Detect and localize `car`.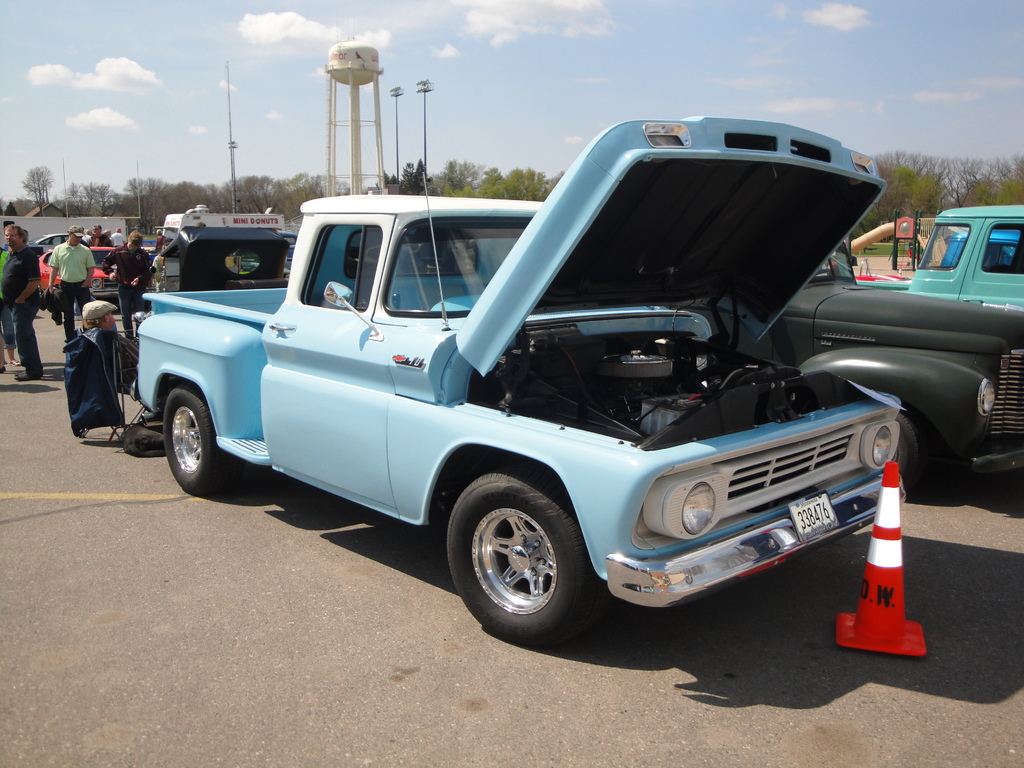
Localized at <bbox>117, 152, 982, 644</bbox>.
